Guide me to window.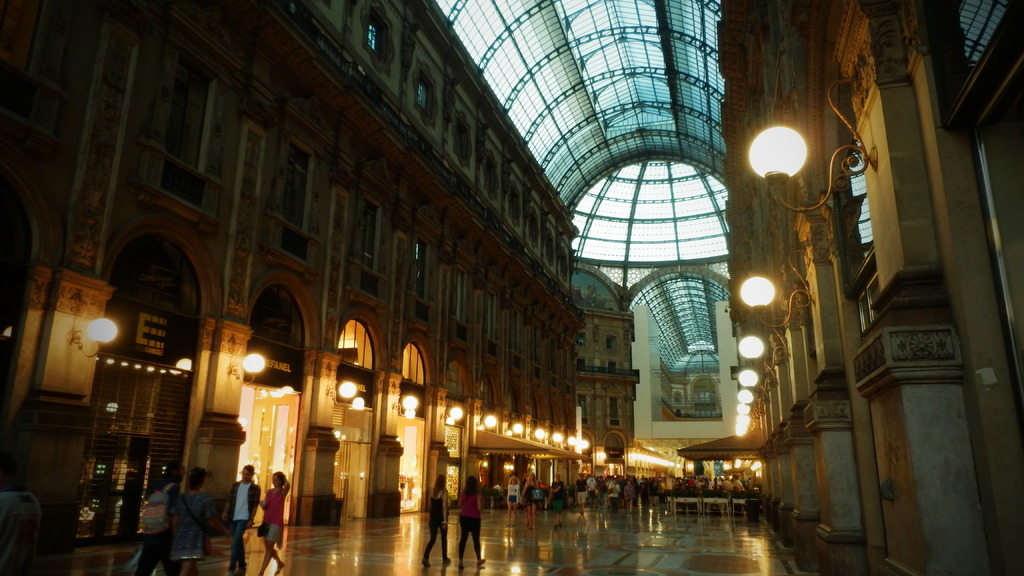
Guidance: {"left": 274, "top": 146, "right": 305, "bottom": 259}.
